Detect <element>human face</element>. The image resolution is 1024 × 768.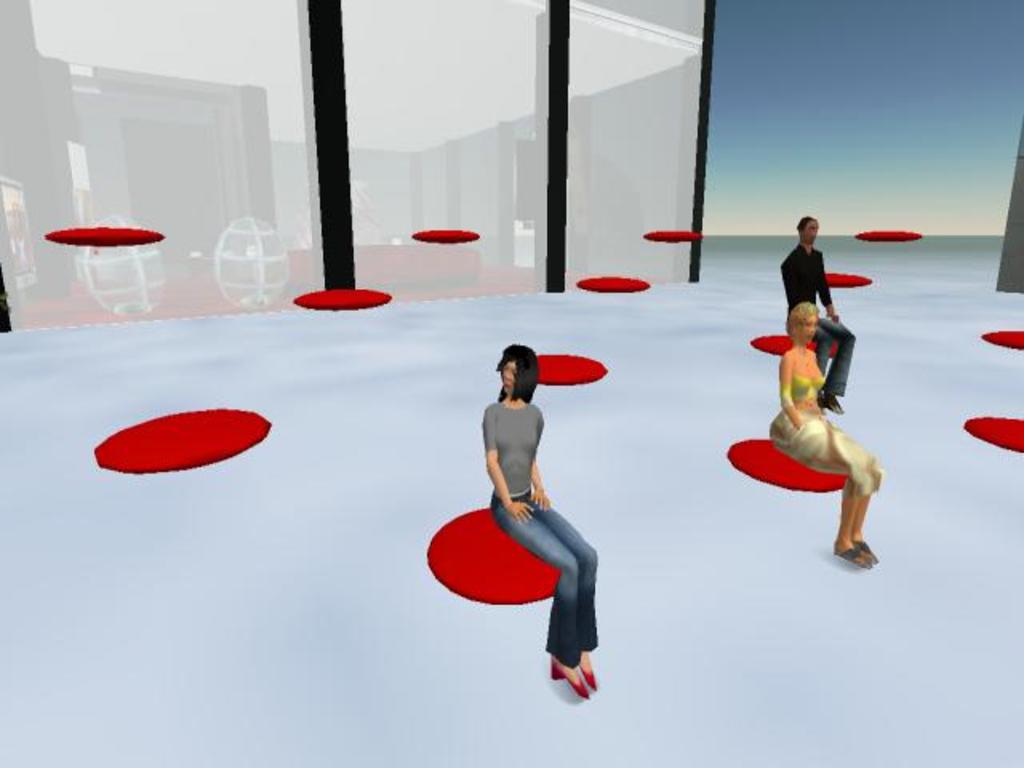
792 309 819 344.
